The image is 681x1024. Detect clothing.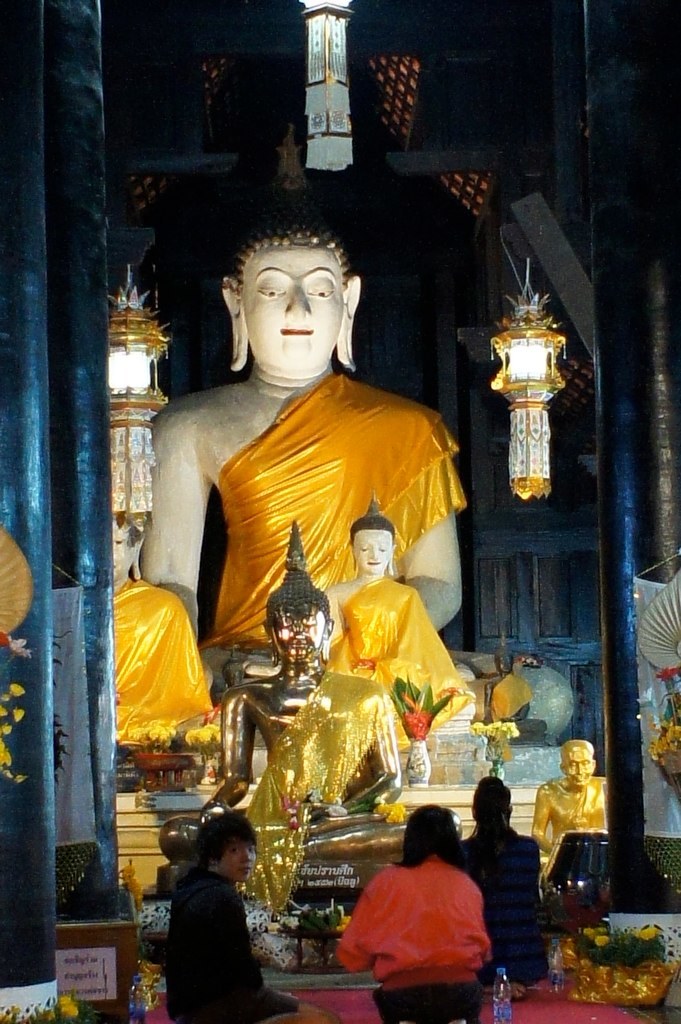
Detection: pyautogui.locateOnScreen(330, 556, 474, 748).
